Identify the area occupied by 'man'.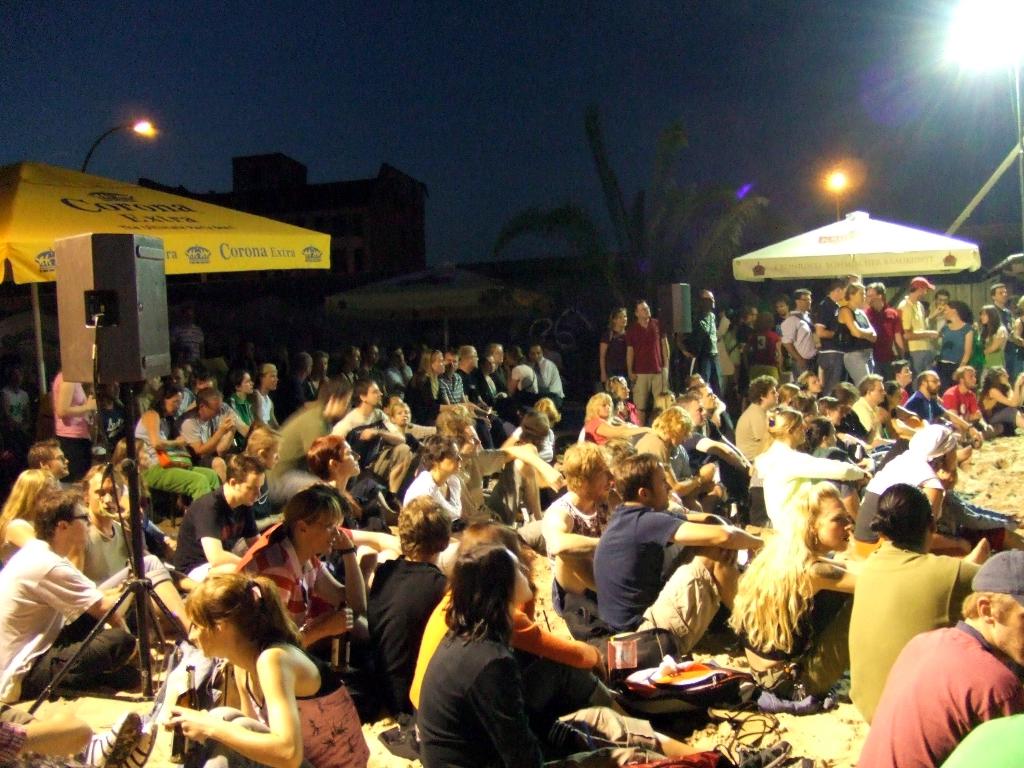
Area: {"x1": 586, "y1": 456, "x2": 761, "y2": 655}.
